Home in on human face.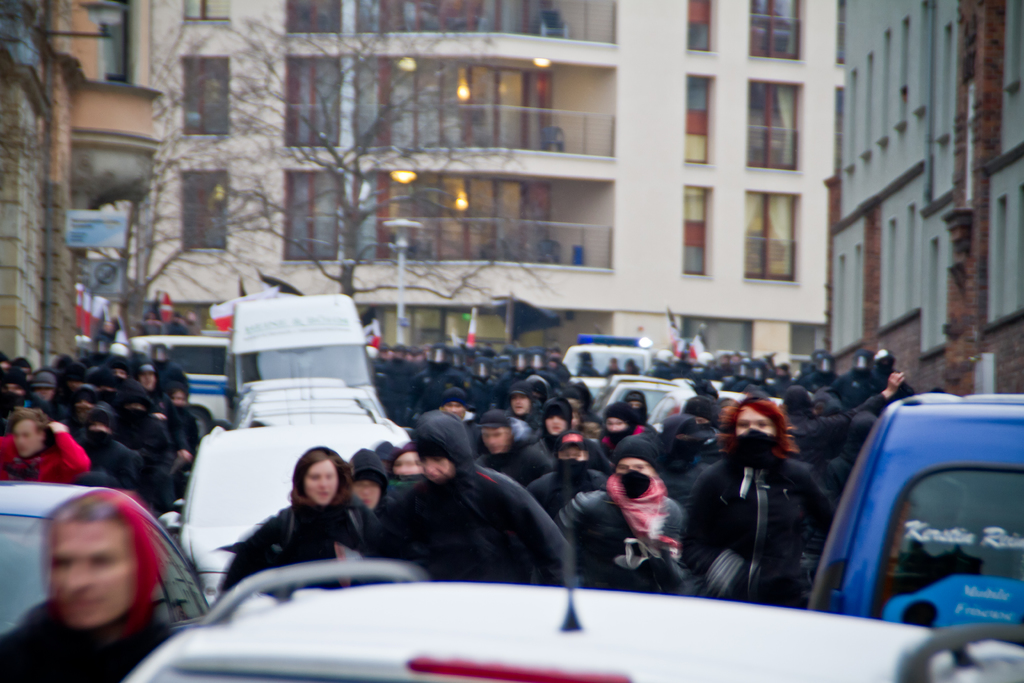
Homed in at x1=557 y1=445 x2=587 y2=461.
